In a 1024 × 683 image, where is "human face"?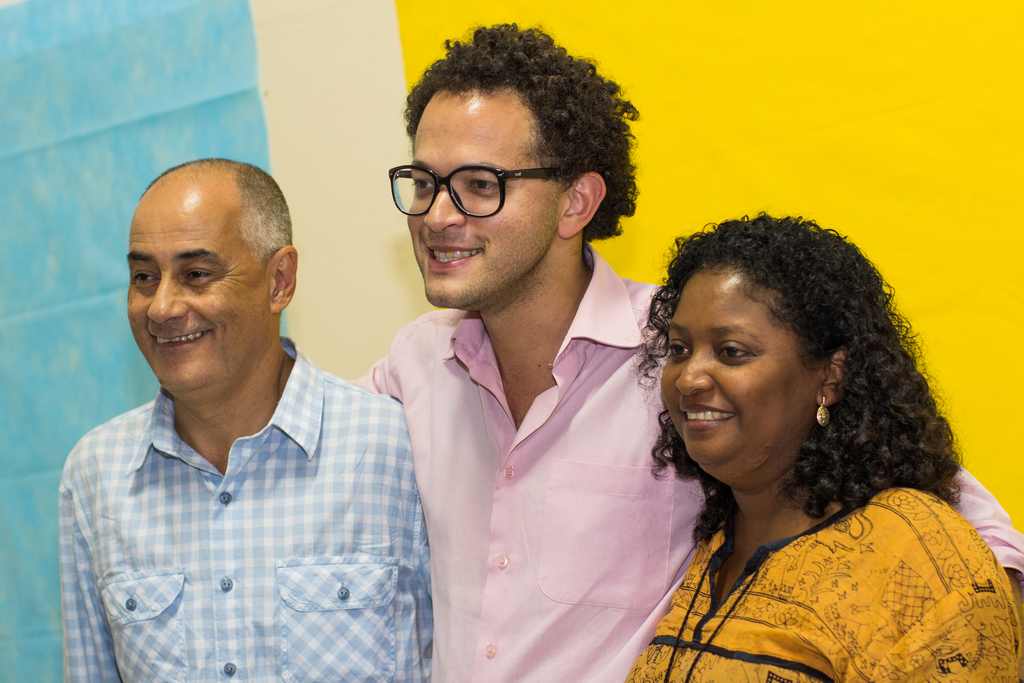
region(403, 89, 554, 304).
